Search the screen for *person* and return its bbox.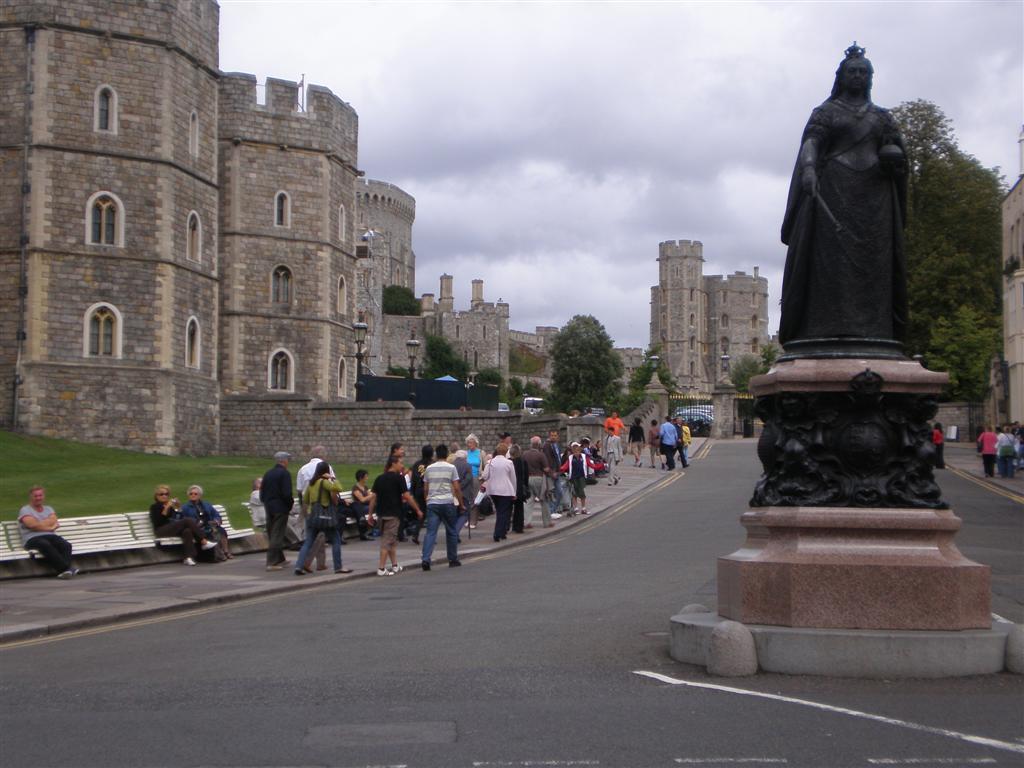
Found: Rect(355, 468, 378, 546).
